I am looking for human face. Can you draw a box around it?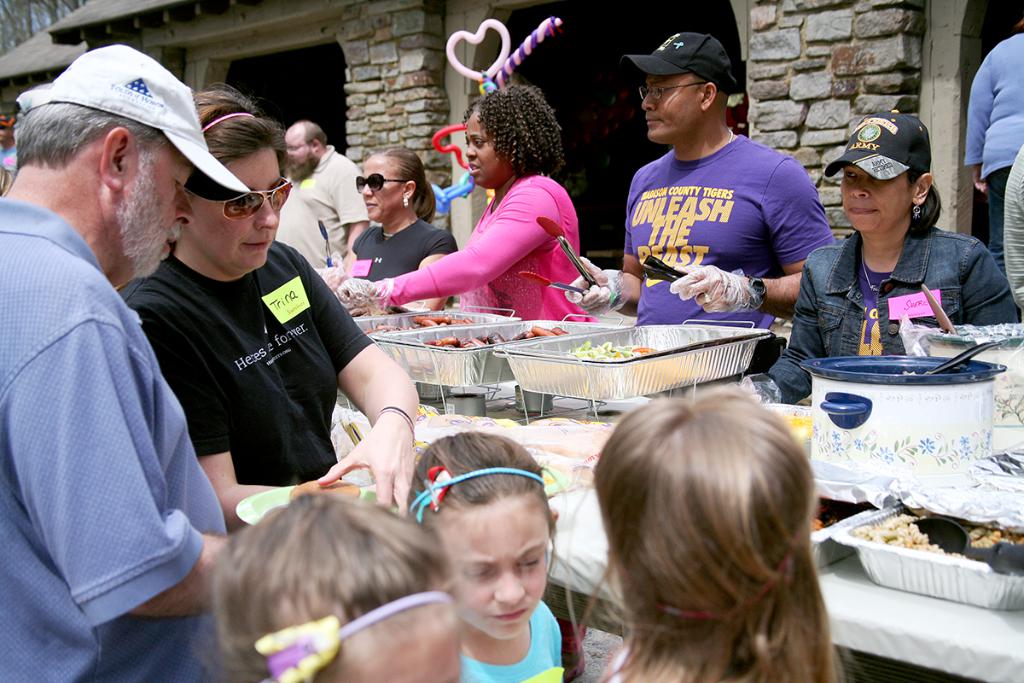
Sure, the bounding box is pyautogui.locateOnScreen(125, 137, 191, 282).
